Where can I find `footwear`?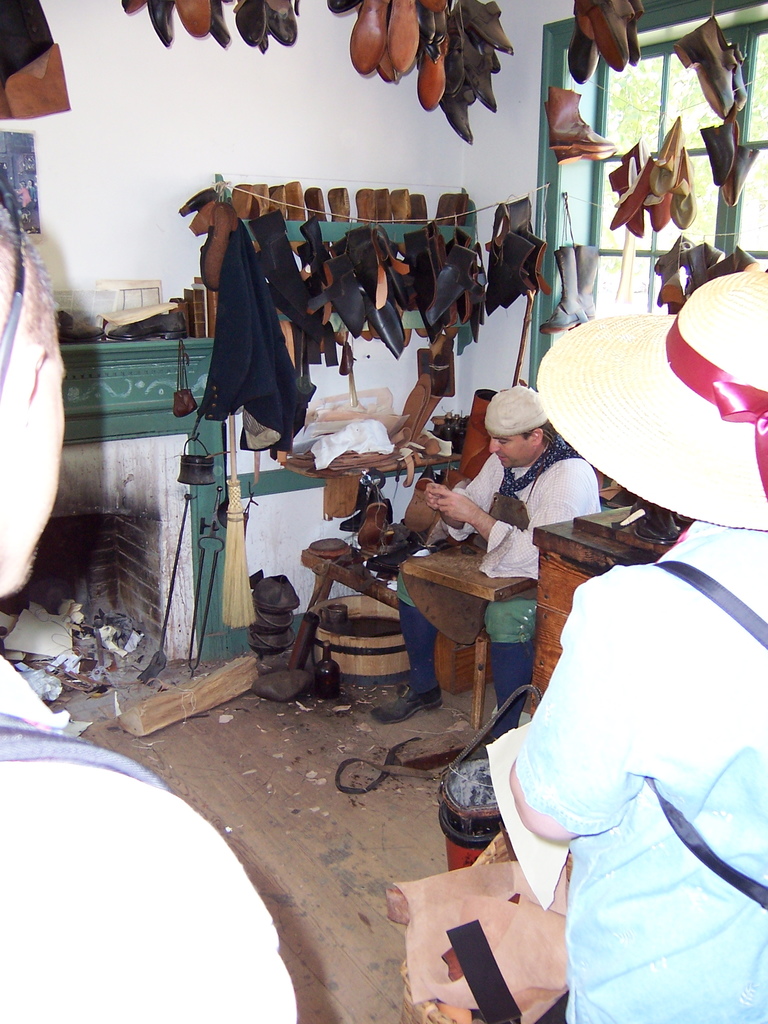
You can find it at {"x1": 550, "y1": 87, "x2": 612, "y2": 150}.
